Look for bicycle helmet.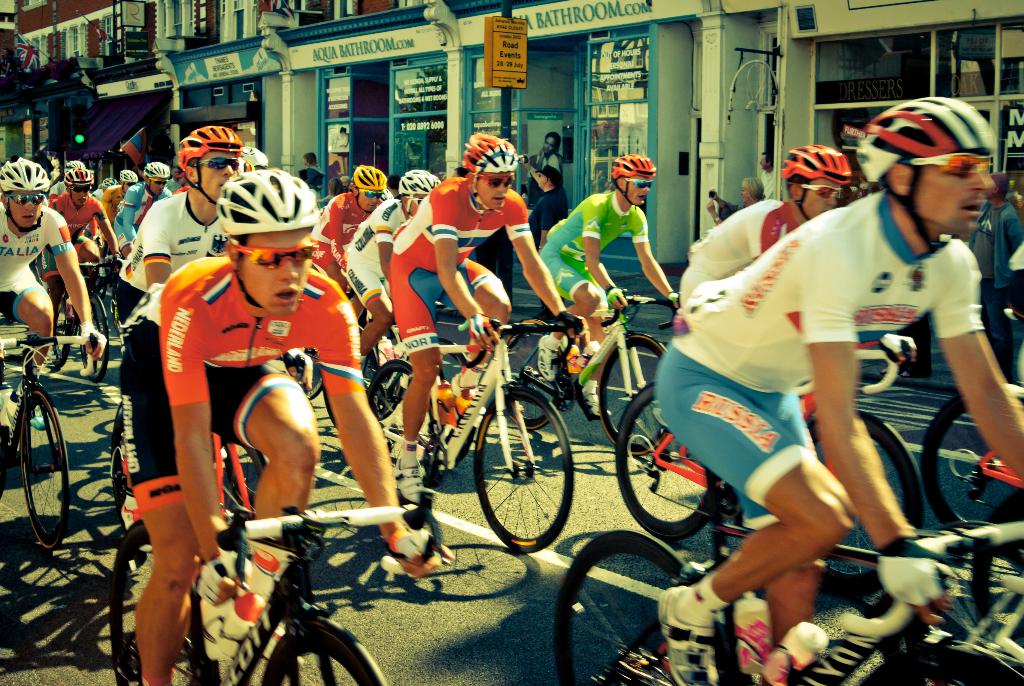
Found: (left=209, top=166, right=319, bottom=235).
